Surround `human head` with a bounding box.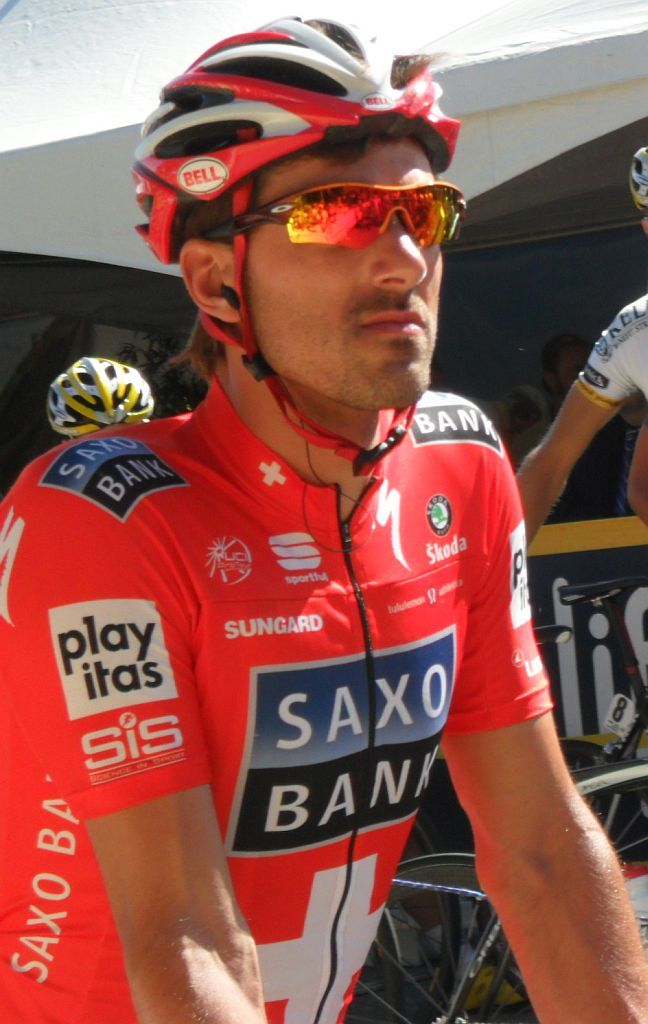
left=129, top=24, right=464, bottom=407.
